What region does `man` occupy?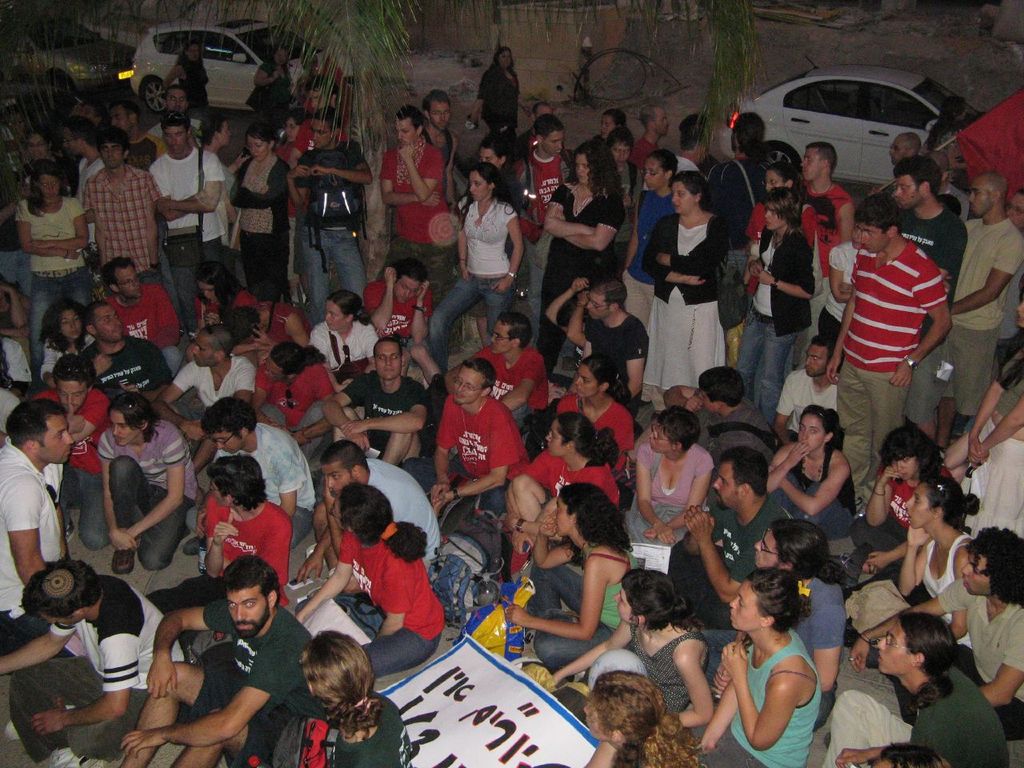
[0,566,168,767].
